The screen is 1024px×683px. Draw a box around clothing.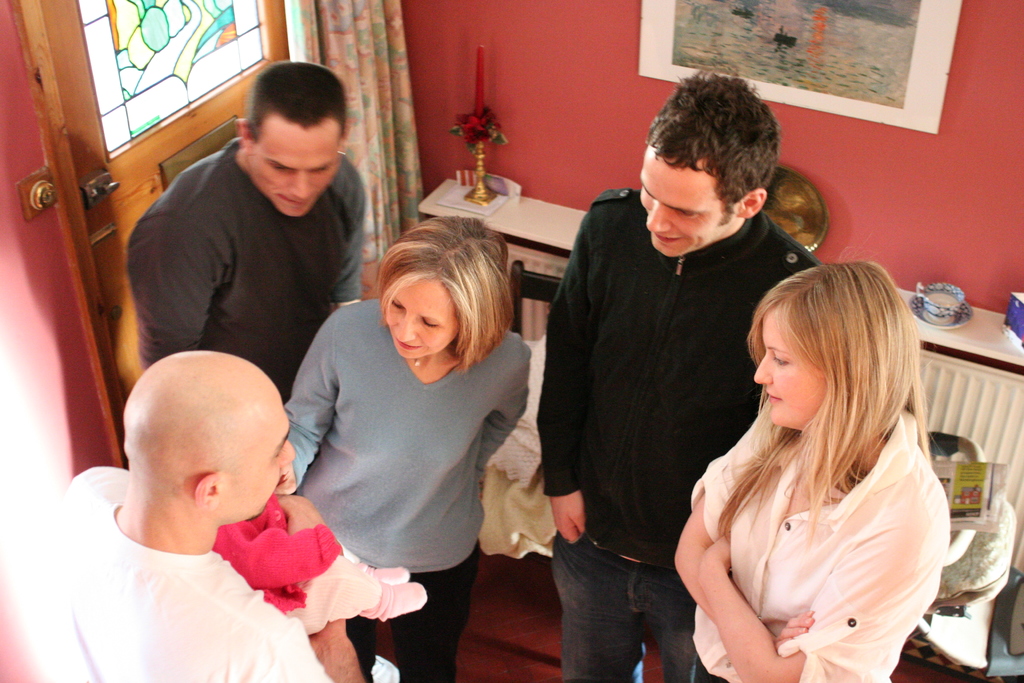
select_region(536, 192, 836, 682).
